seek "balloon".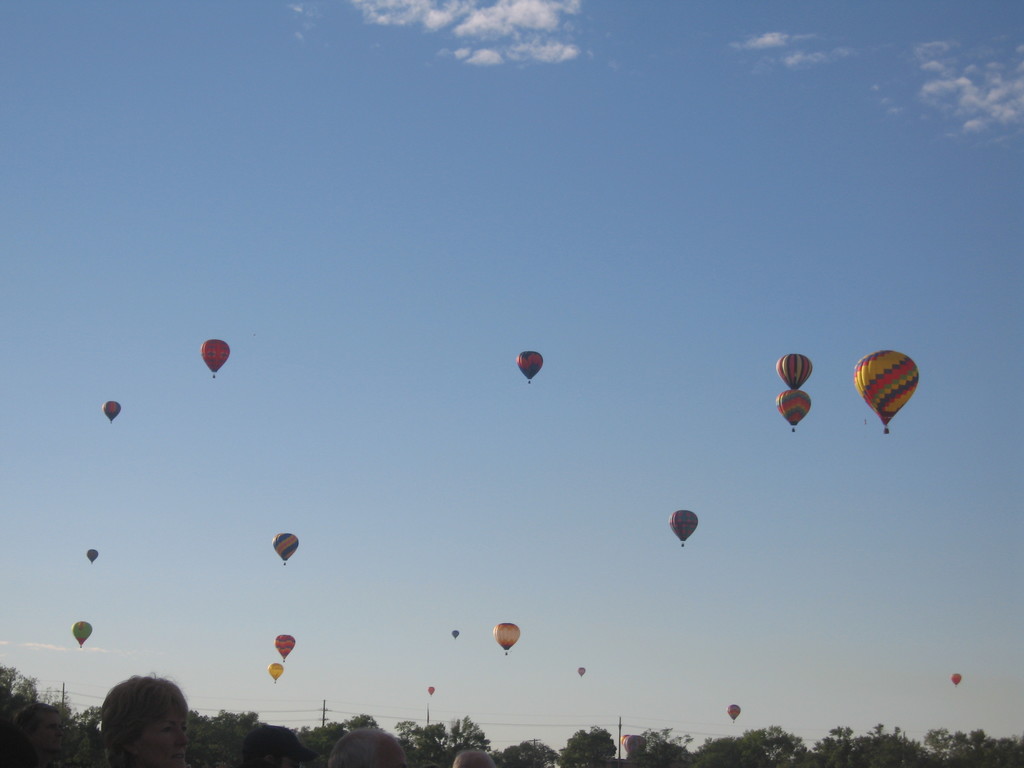
774:351:814:392.
